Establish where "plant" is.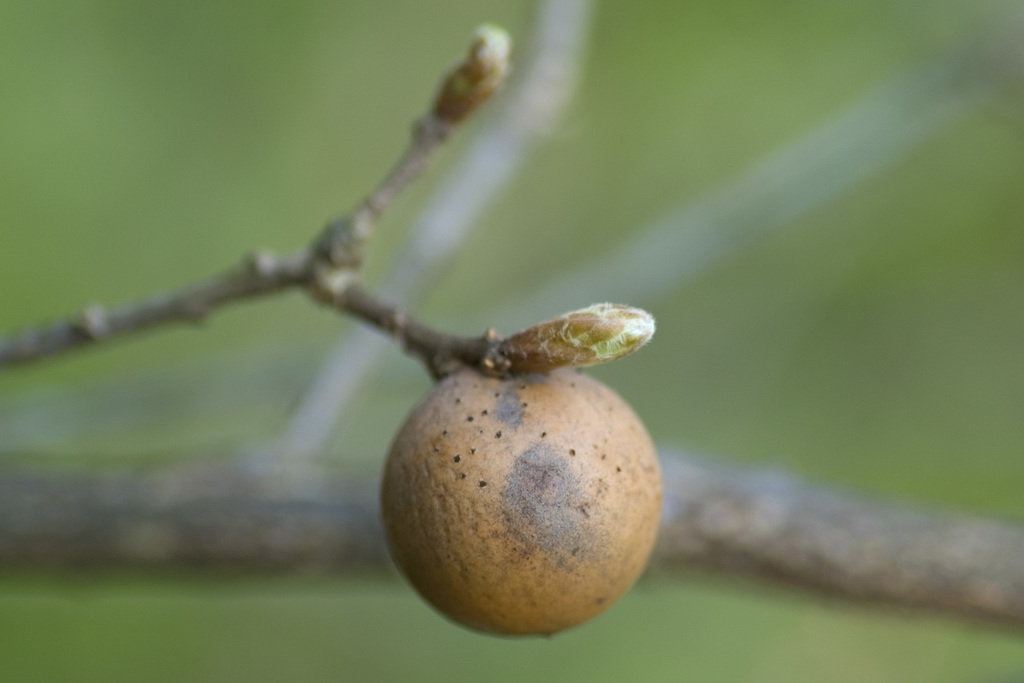
Established at <box>0,0,1023,678</box>.
